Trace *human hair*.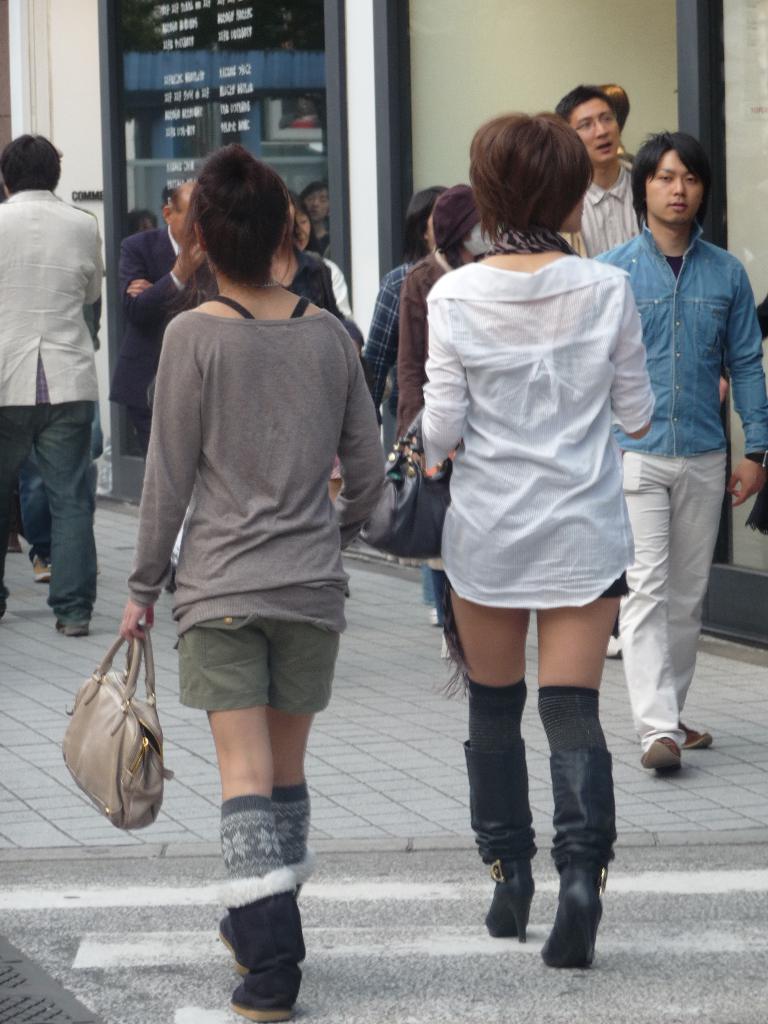
Traced to crop(438, 225, 474, 273).
